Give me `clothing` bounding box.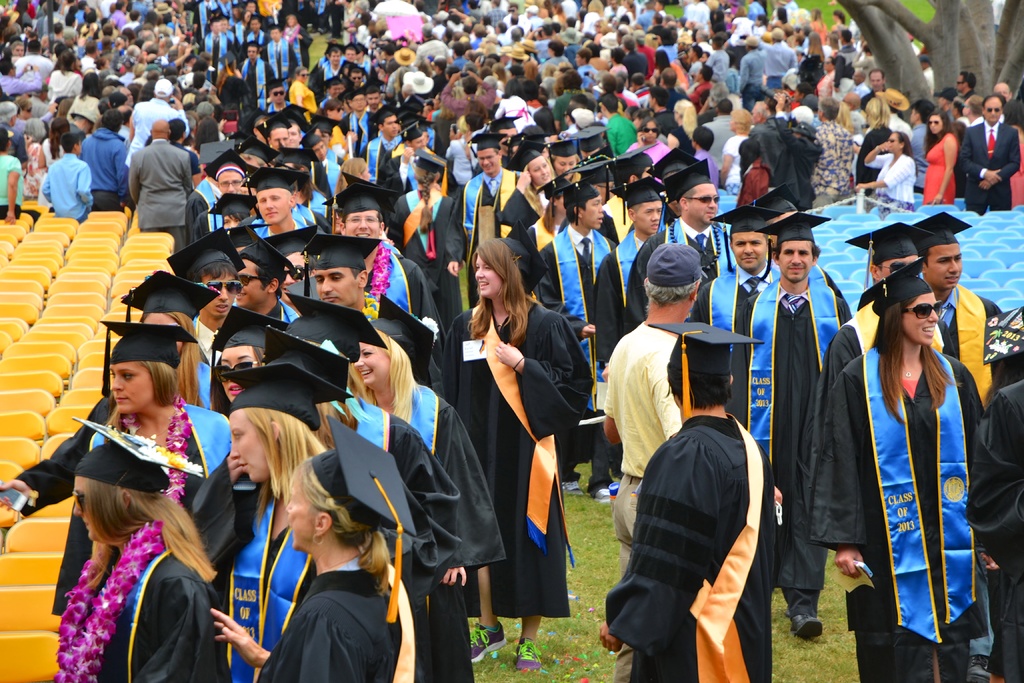
326/151/344/195.
